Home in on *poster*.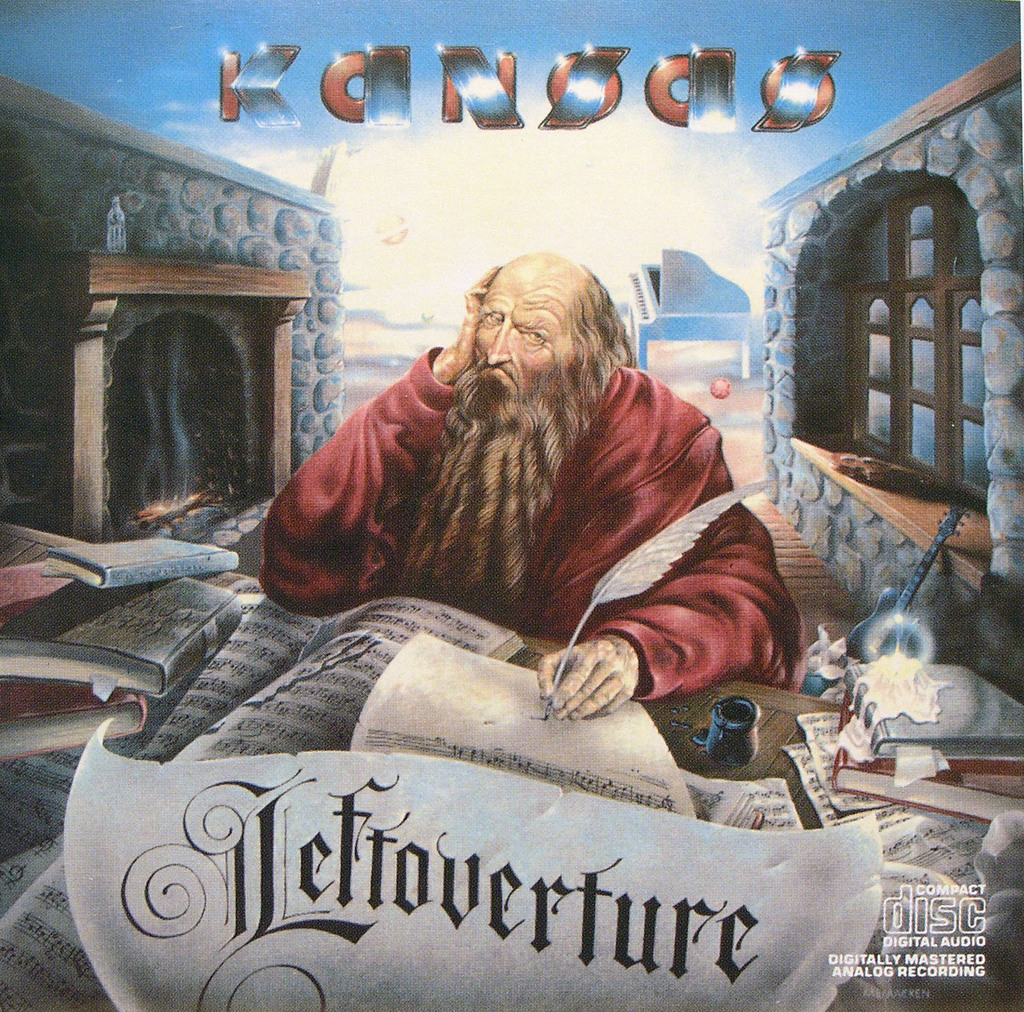
Homed in at left=0, top=0, right=1023, bottom=1009.
